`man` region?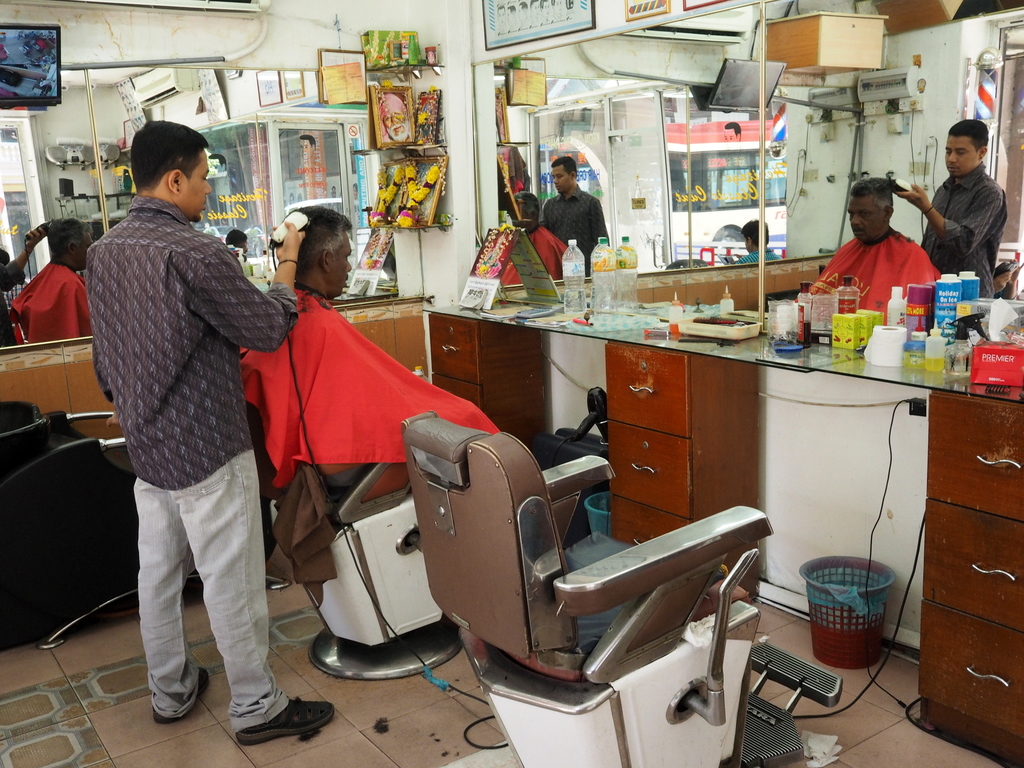
bbox(89, 122, 295, 736)
